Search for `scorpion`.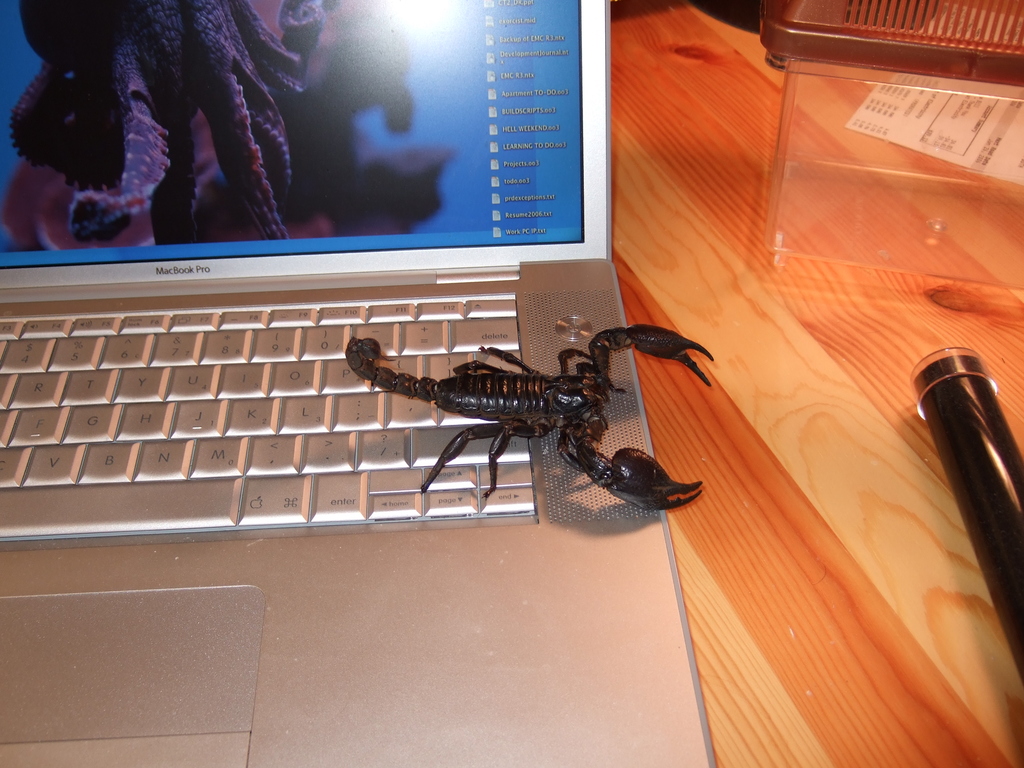
Found at bbox=[349, 323, 714, 518].
